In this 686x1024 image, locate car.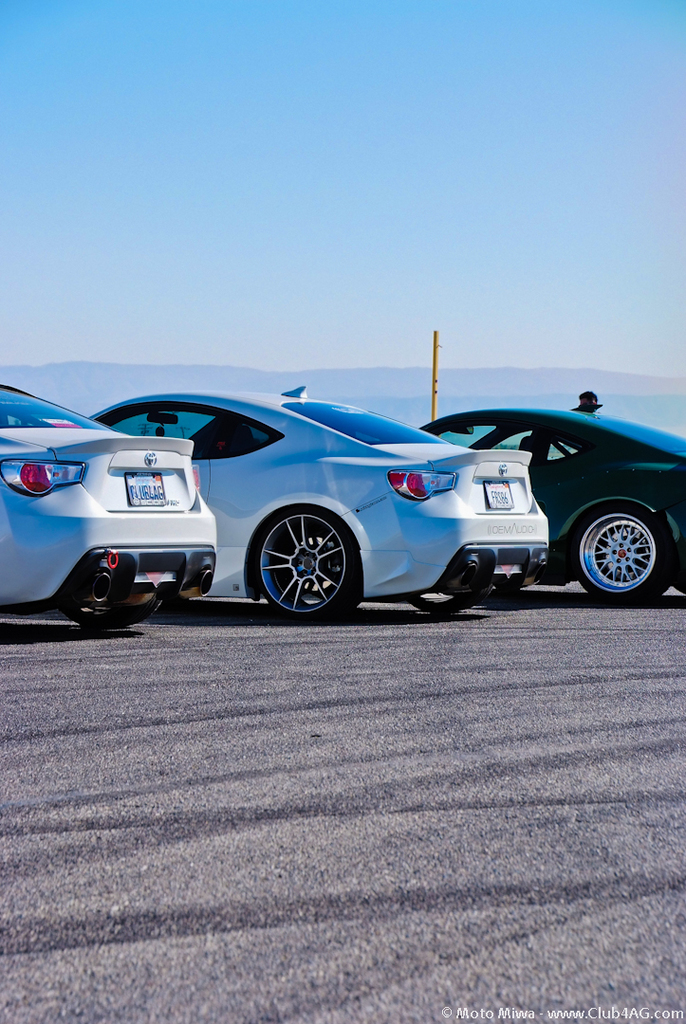
Bounding box: bbox=[94, 392, 556, 616].
